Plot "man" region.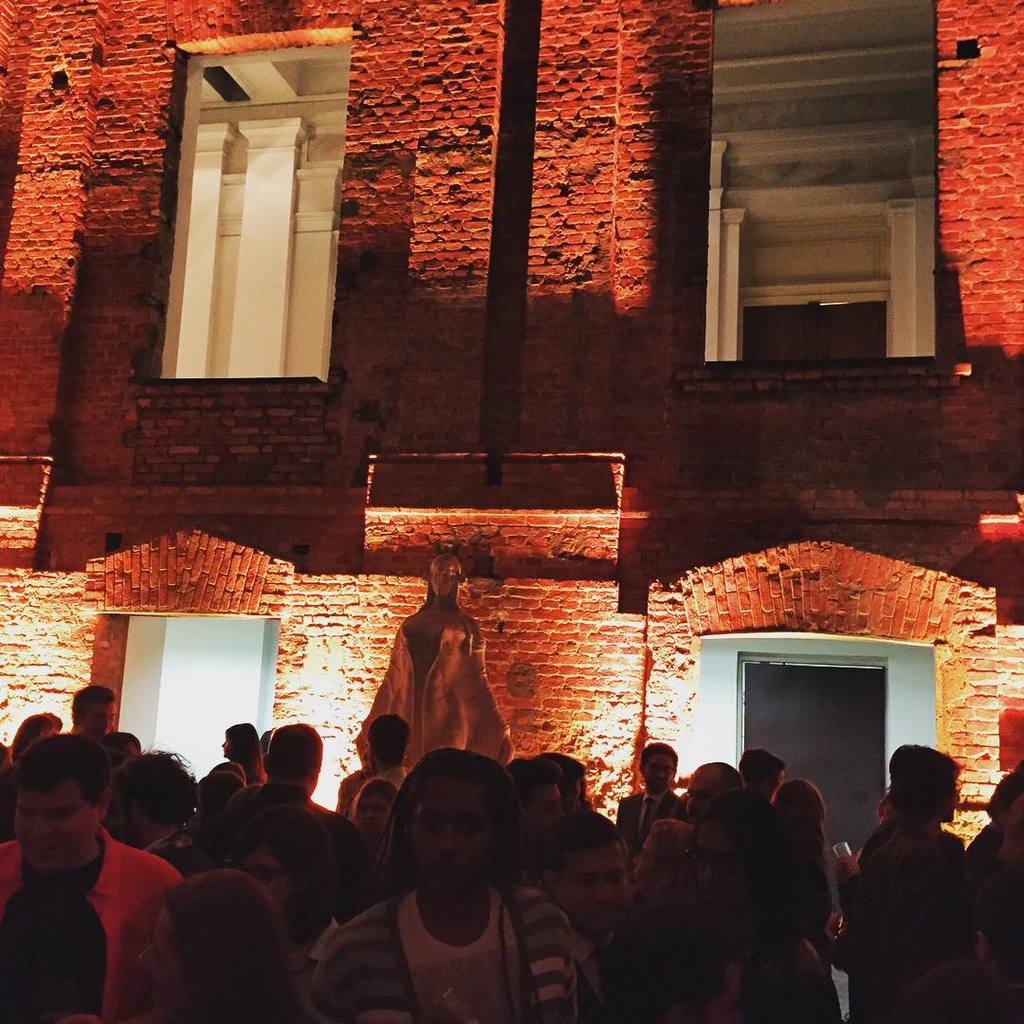
Plotted at x1=503 y1=755 x2=560 y2=869.
